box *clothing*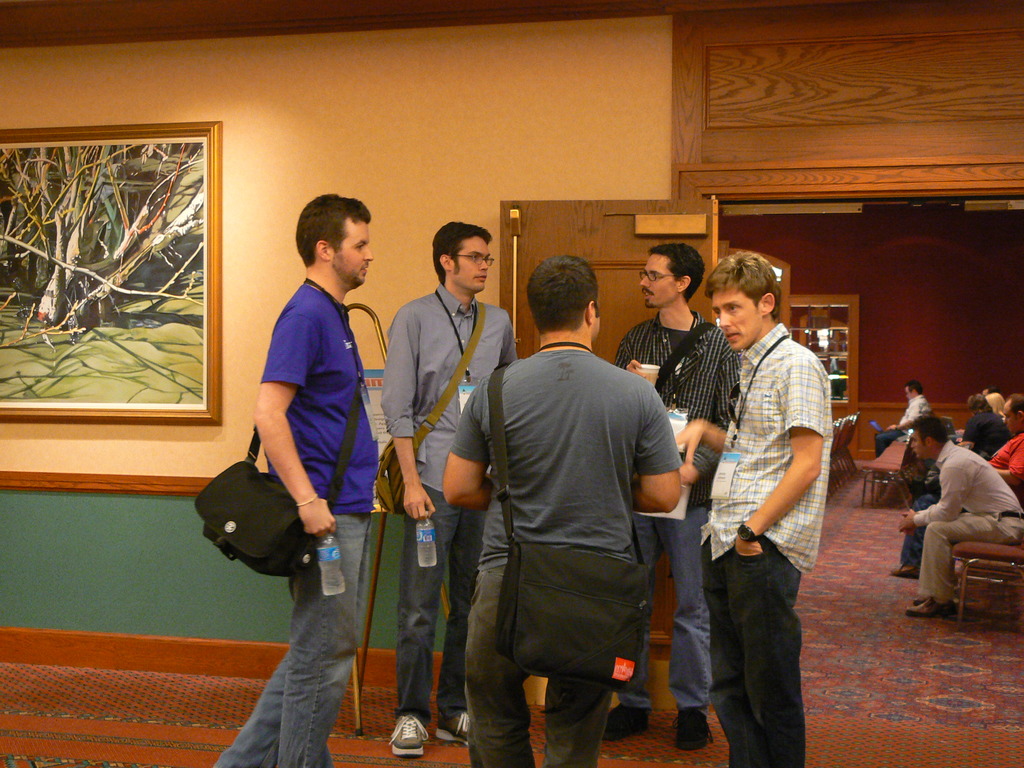
[x1=691, y1=326, x2=833, y2=765]
